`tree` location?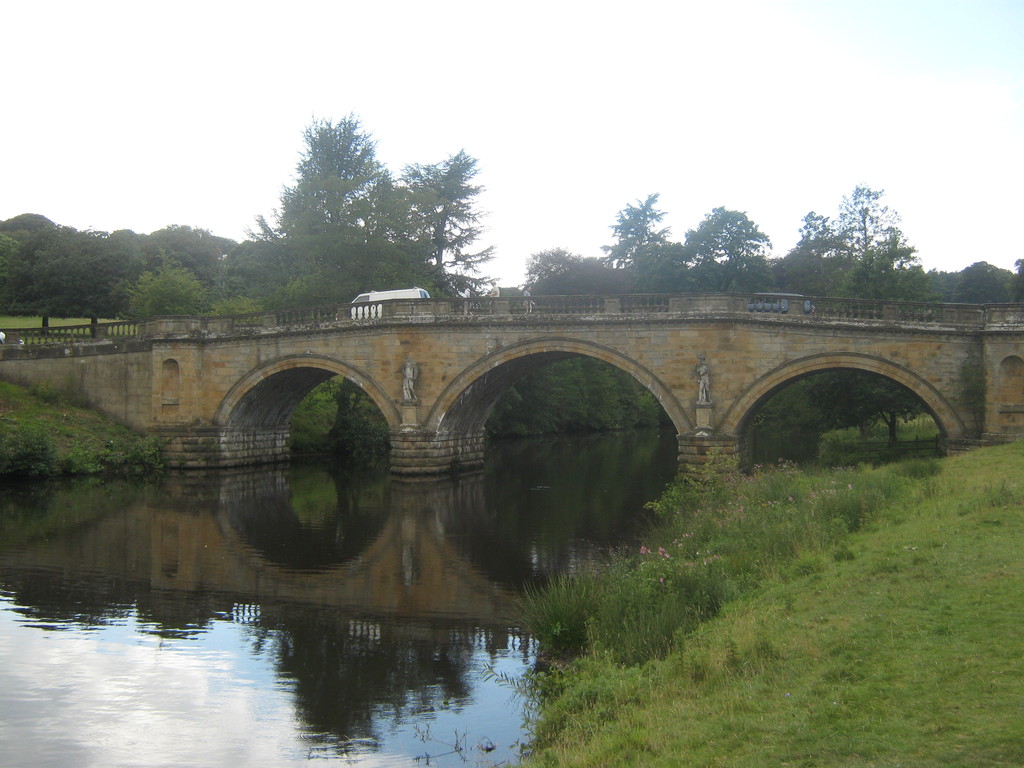
50,226,134,332
